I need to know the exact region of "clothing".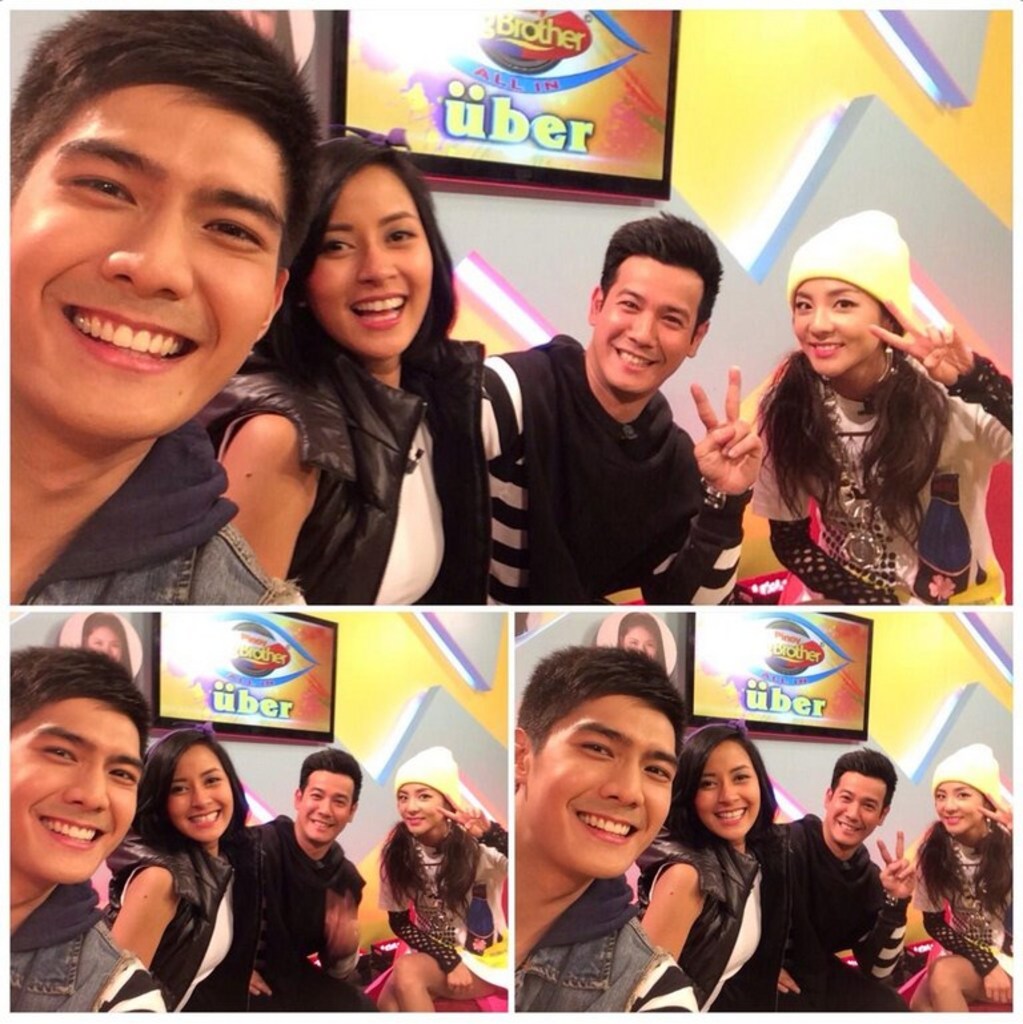
Region: BBox(19, 414, 313, 615).
